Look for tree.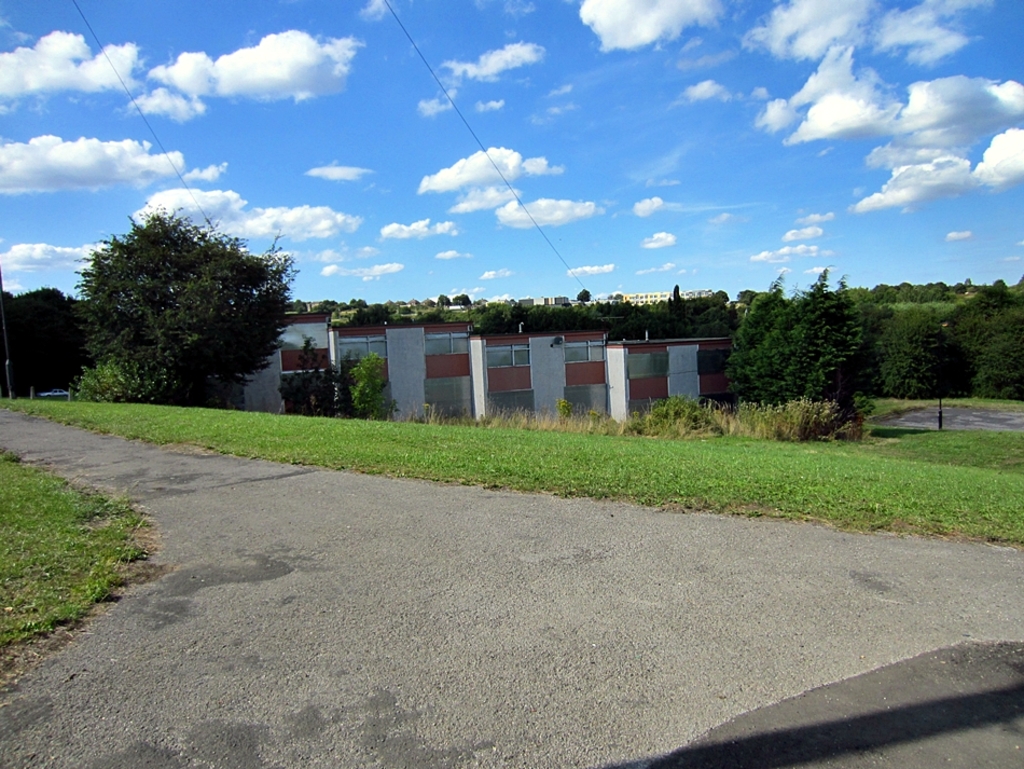
Found: crop(958, 274, 1023, 318).
